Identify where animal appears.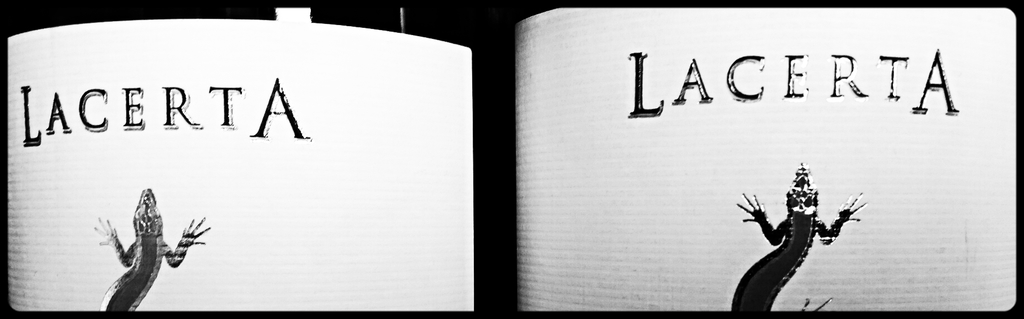
Appears at crop(733, 160, 870, 313).
